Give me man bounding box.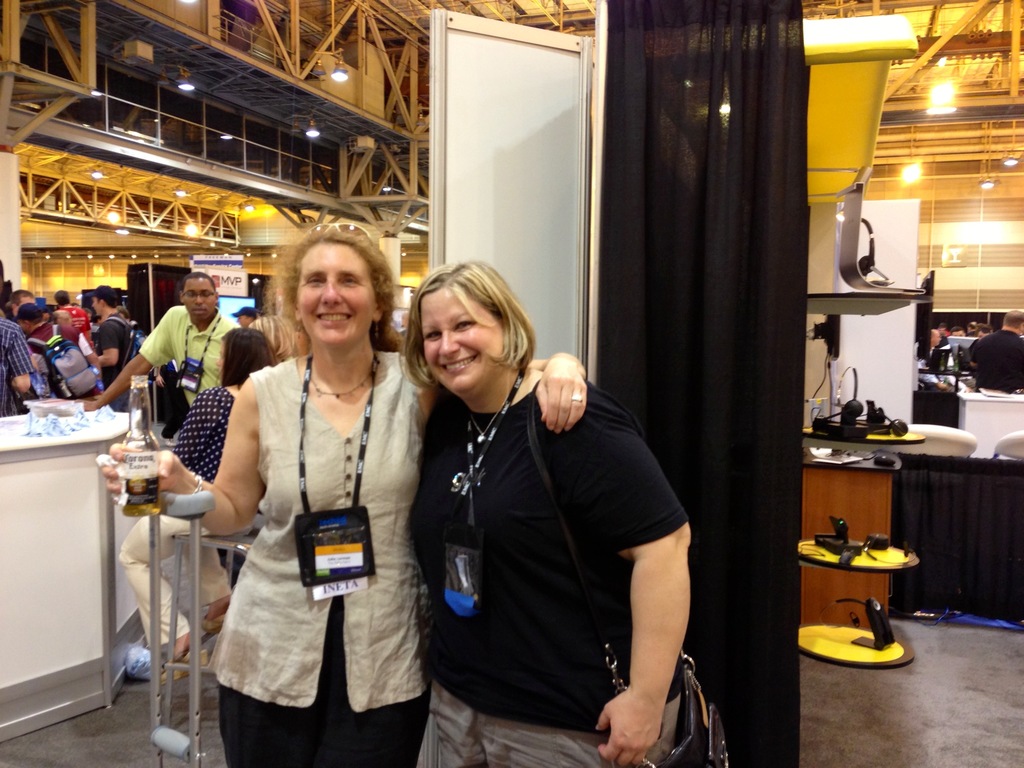
bbox(948, 325, 969, 337).
